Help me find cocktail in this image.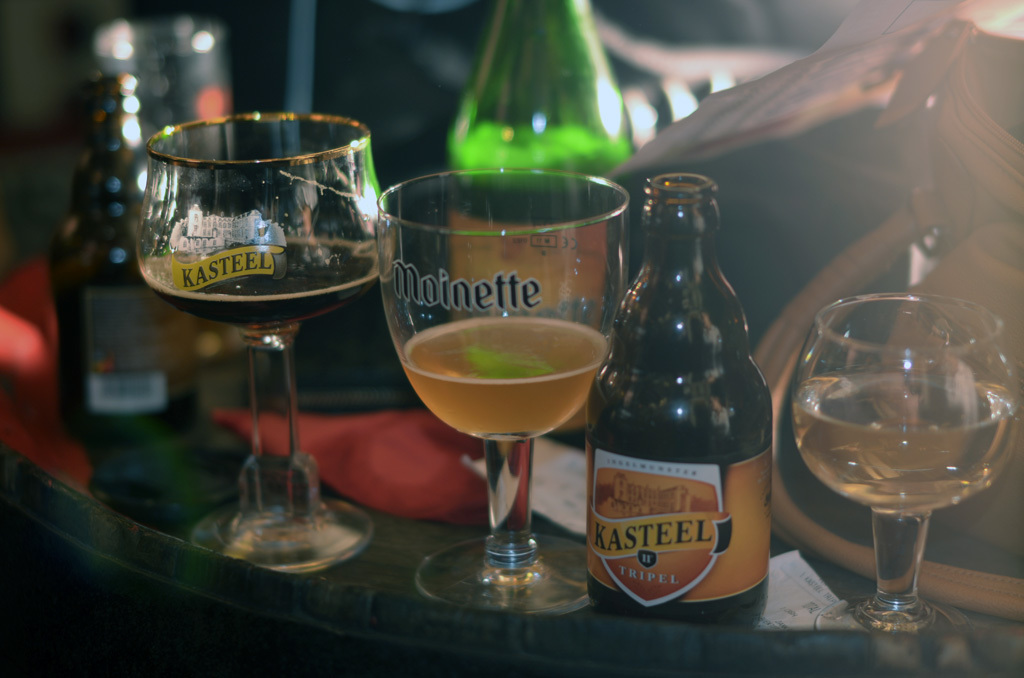
Found it: <bbox>120, 120, 393, 494</bbox>.
